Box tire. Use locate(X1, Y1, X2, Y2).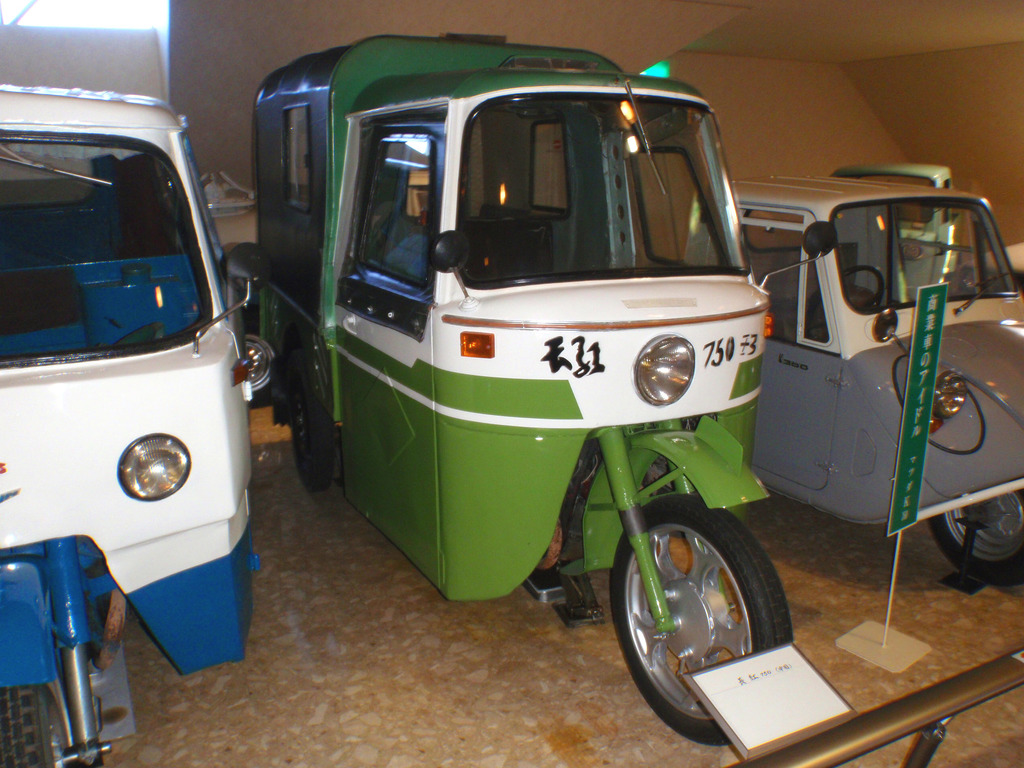
locate(0, 685, 56, 767).
